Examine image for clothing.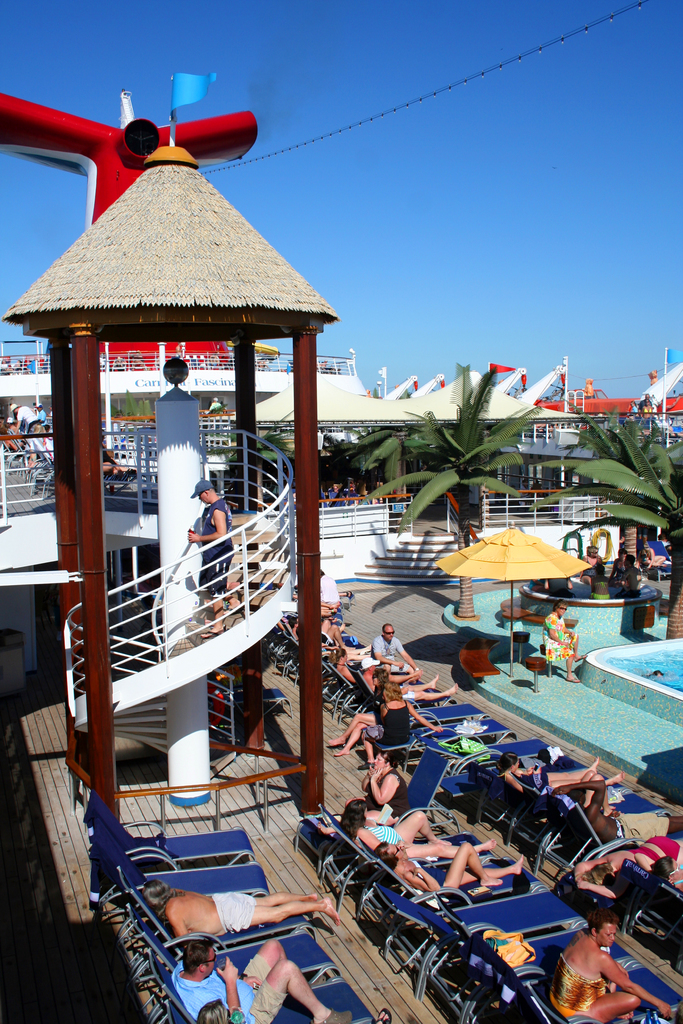
Examination result: bbox(194, 495, 231, 605).
